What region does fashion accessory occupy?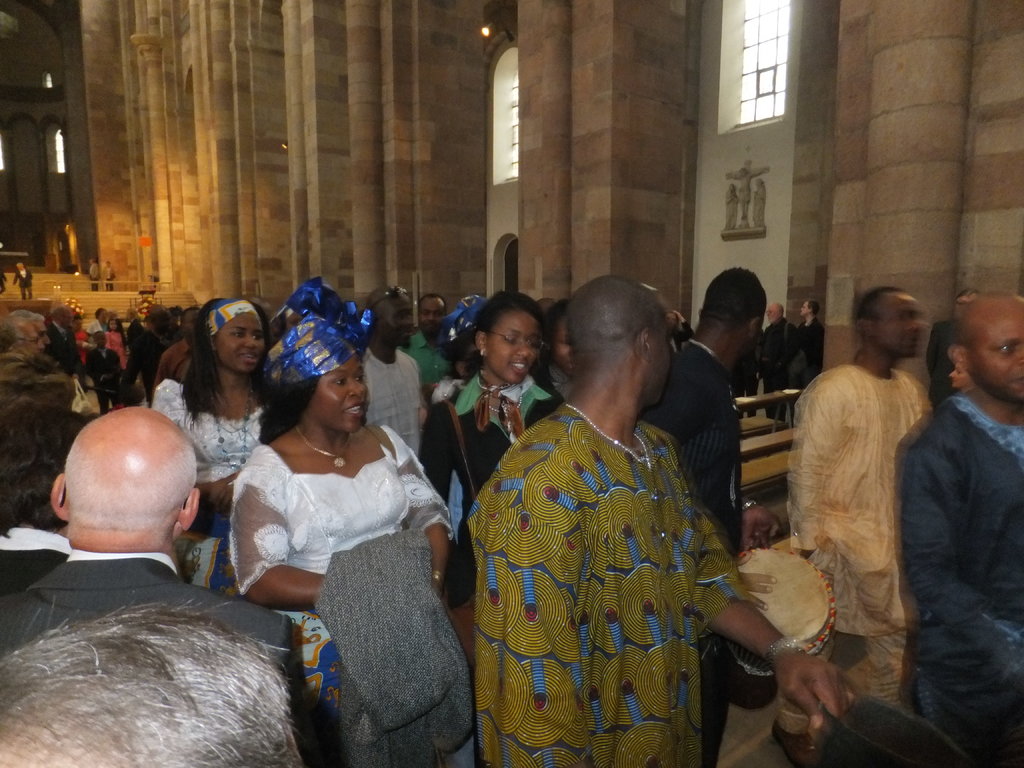
[left=561, top=402, right=650, bottom=472].
